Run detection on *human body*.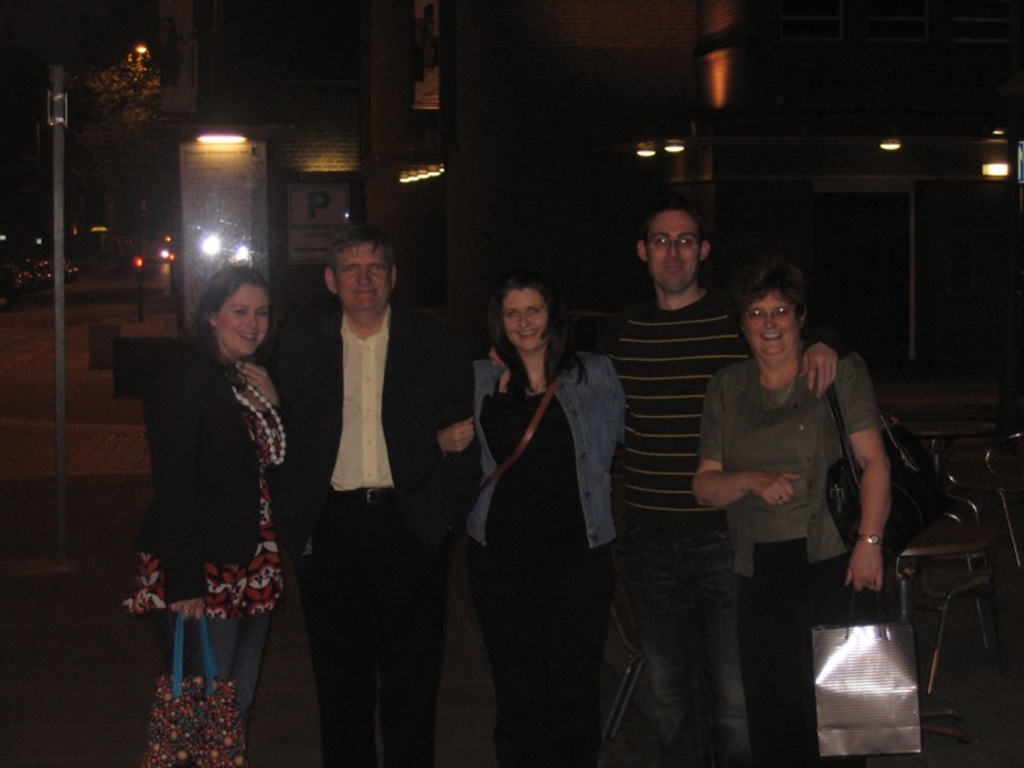
Result: [283,307,472,767].
